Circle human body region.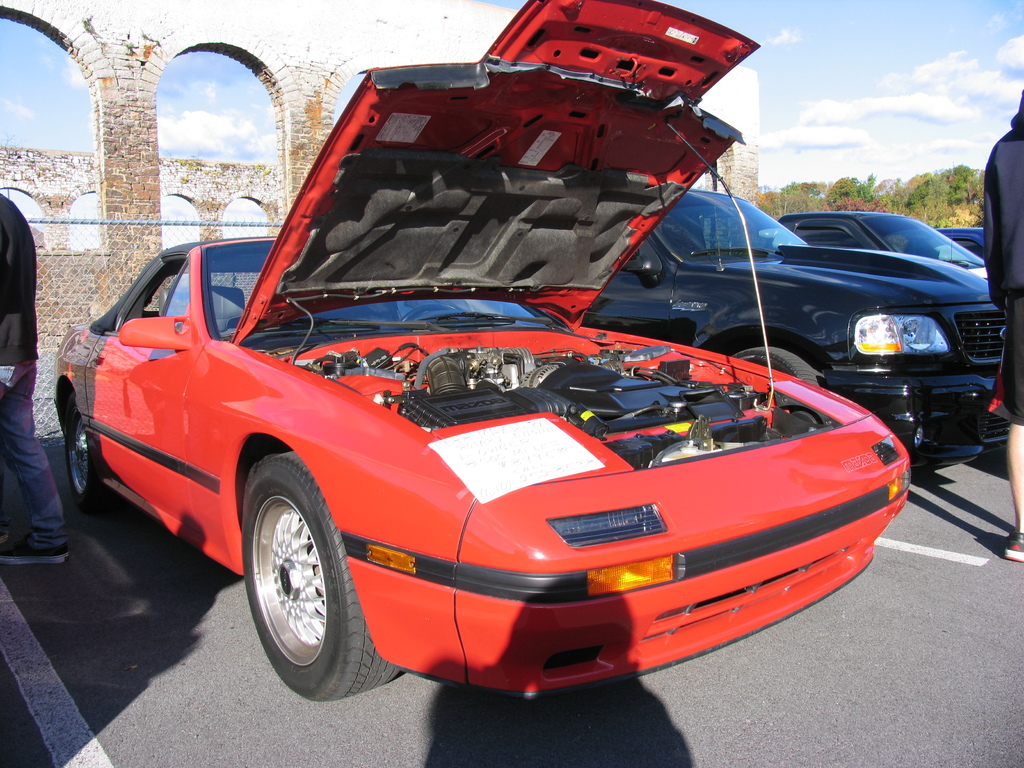
Region: rect(980, 86, 1023, 562).
